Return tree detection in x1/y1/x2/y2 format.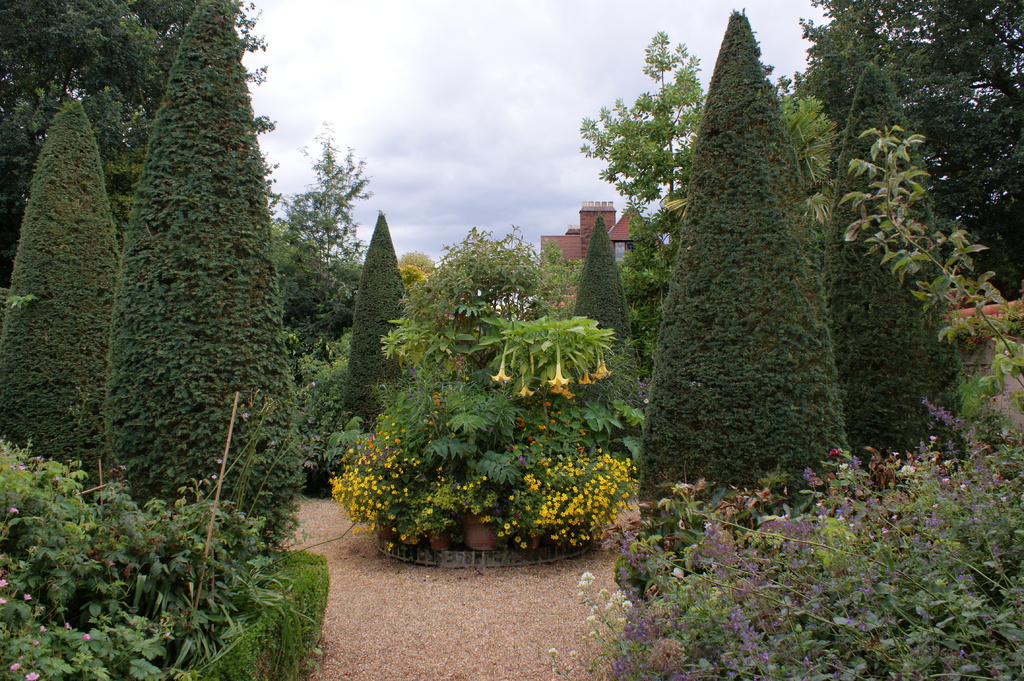
110/0/300/561.
